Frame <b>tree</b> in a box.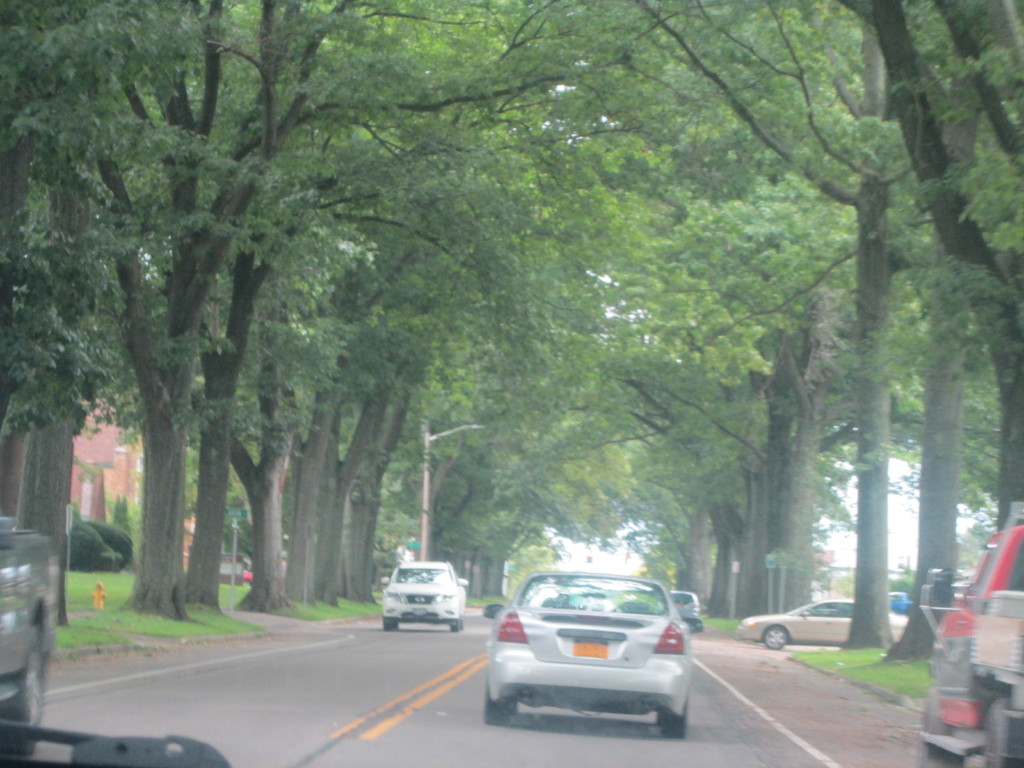
box=[890, 560, 915, 602].
